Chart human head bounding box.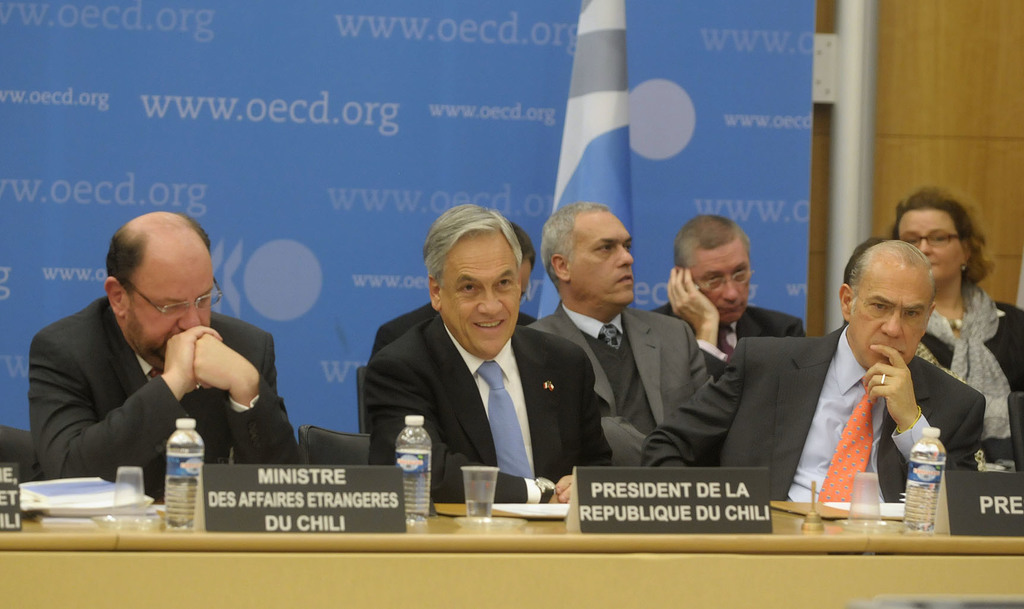
Charted: <region>538, 203, 639, 307</region>.
